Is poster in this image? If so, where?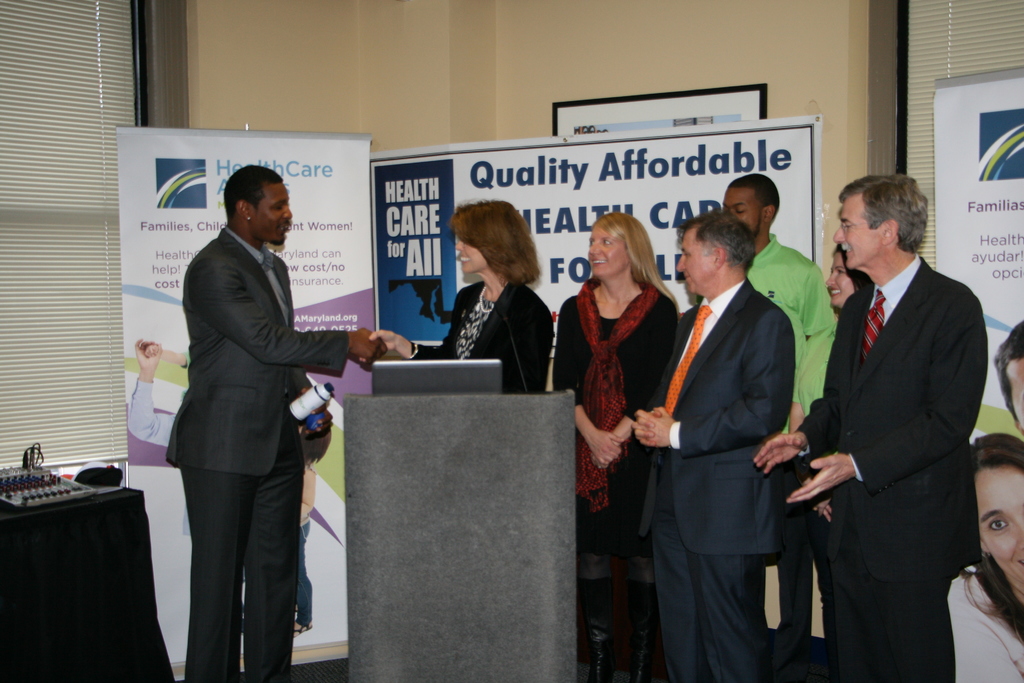
Yes, at (116, 128, 374, 682).
